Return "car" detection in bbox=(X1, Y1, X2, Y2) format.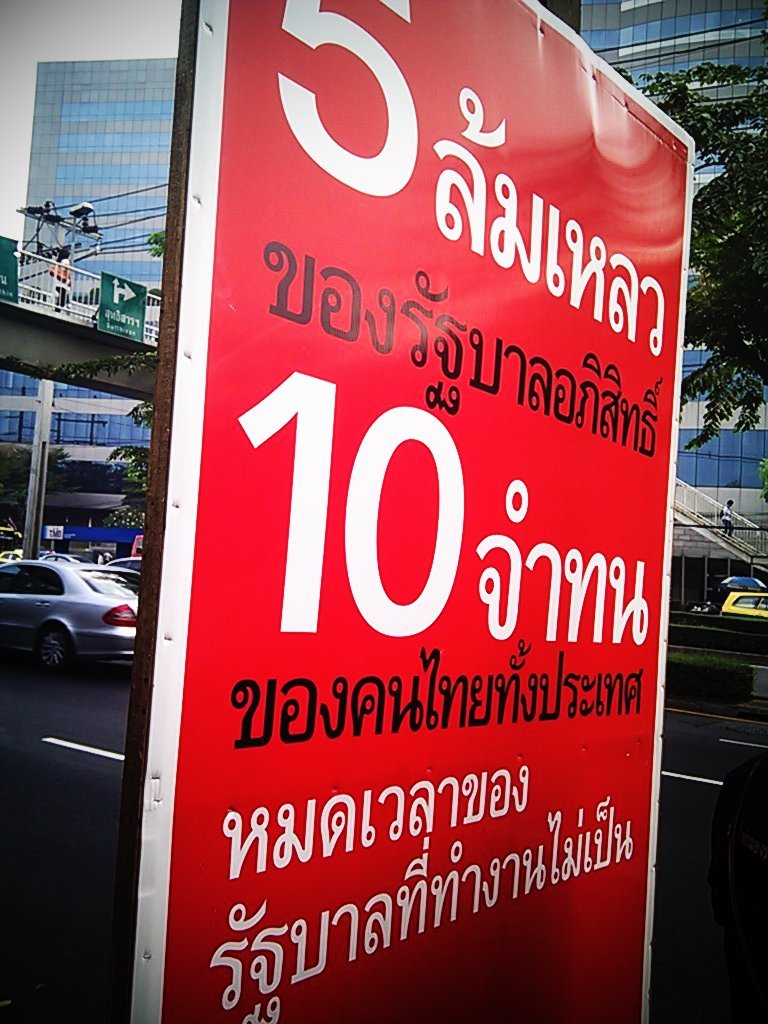
bbox=(0, 559, 136, 670).
